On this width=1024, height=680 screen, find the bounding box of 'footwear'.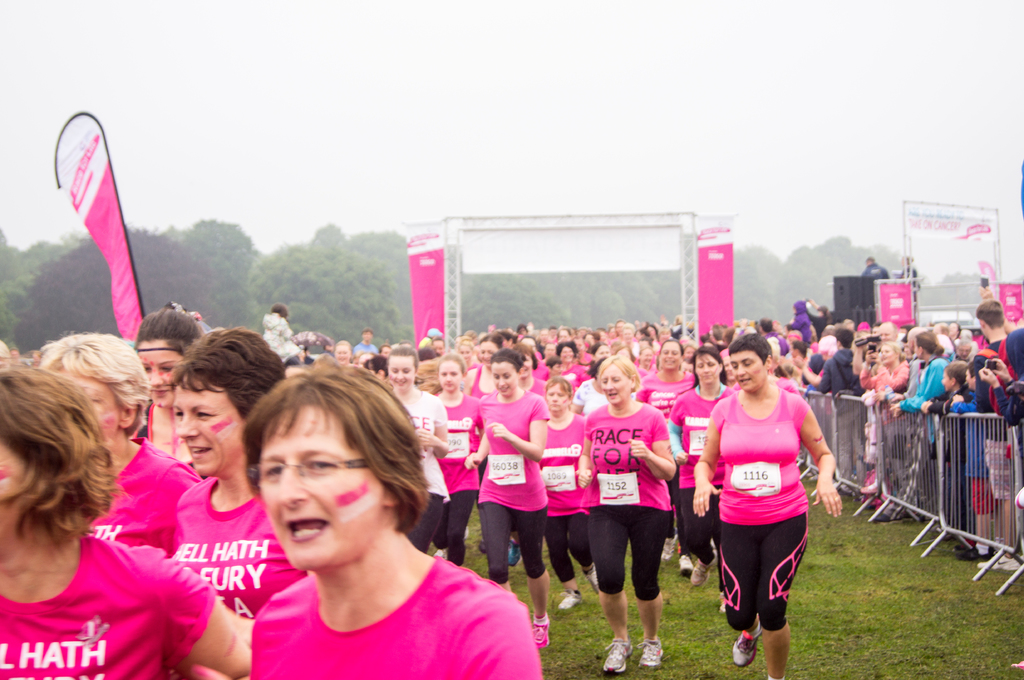
Bounding box: select_region(977, 554, 1012, 569).
